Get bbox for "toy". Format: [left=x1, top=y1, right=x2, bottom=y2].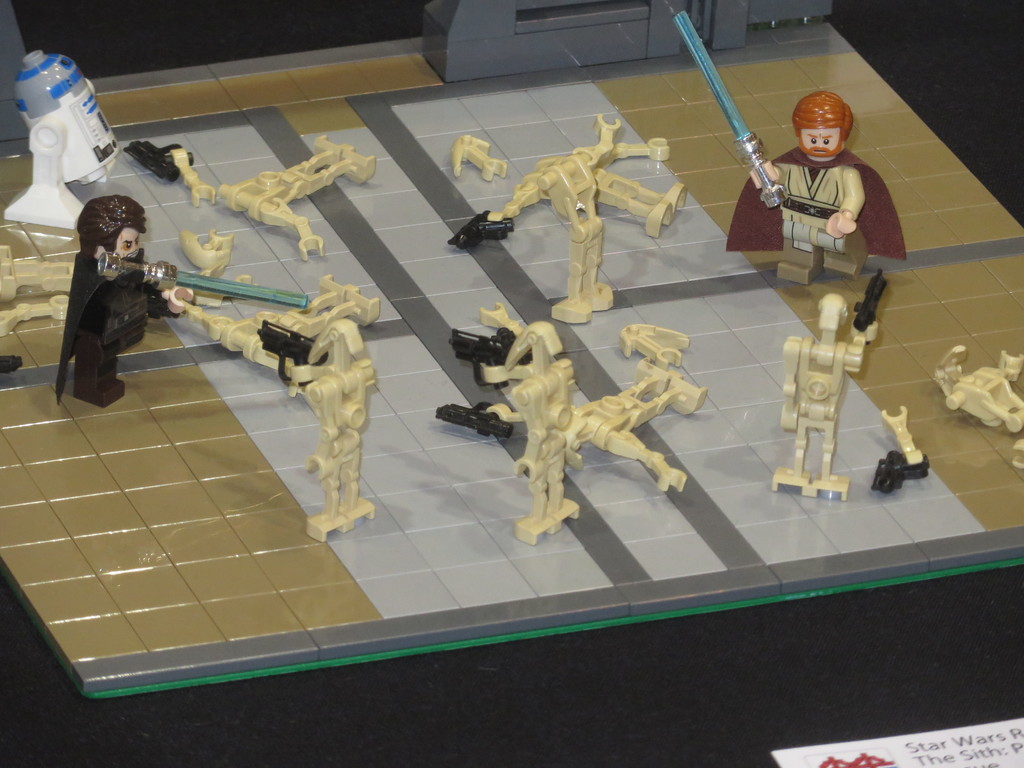
[left=449, top=134, right=509, bottom=196].
